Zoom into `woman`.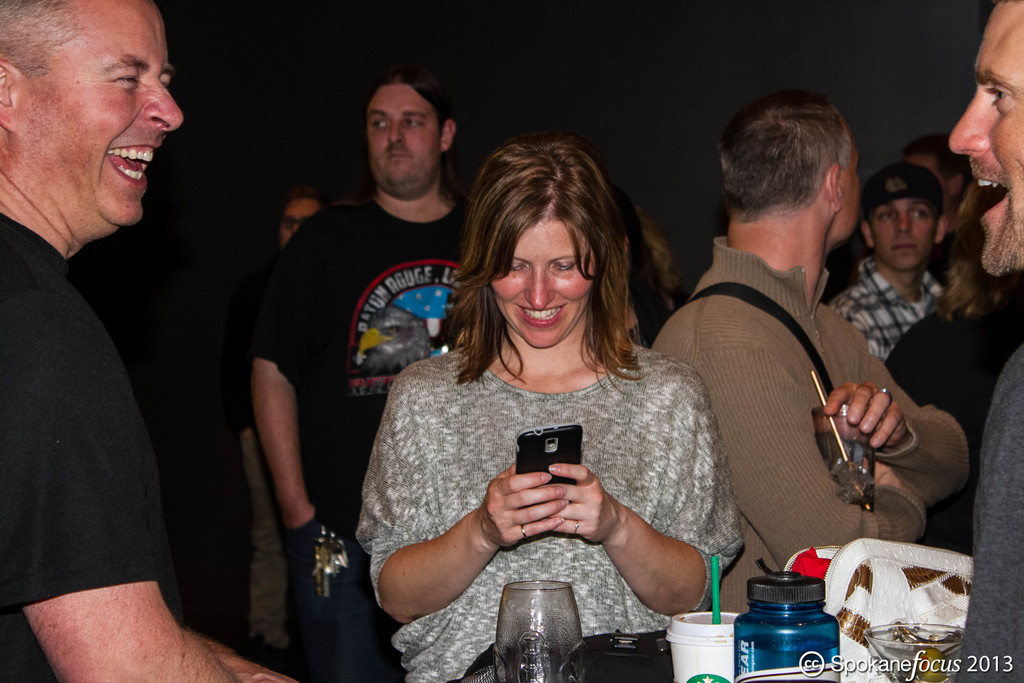
Zoom target: locate(362, 128, 758, 682).
